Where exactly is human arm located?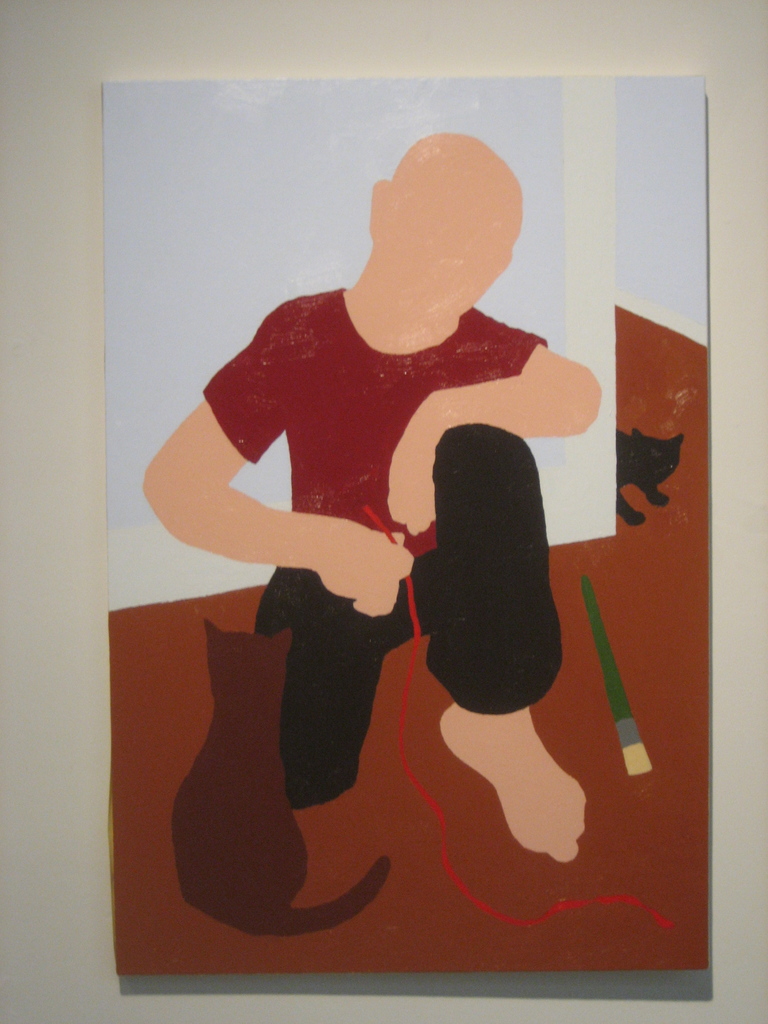
Its bounding box is <region>363, 319, 608, 543</region>.
